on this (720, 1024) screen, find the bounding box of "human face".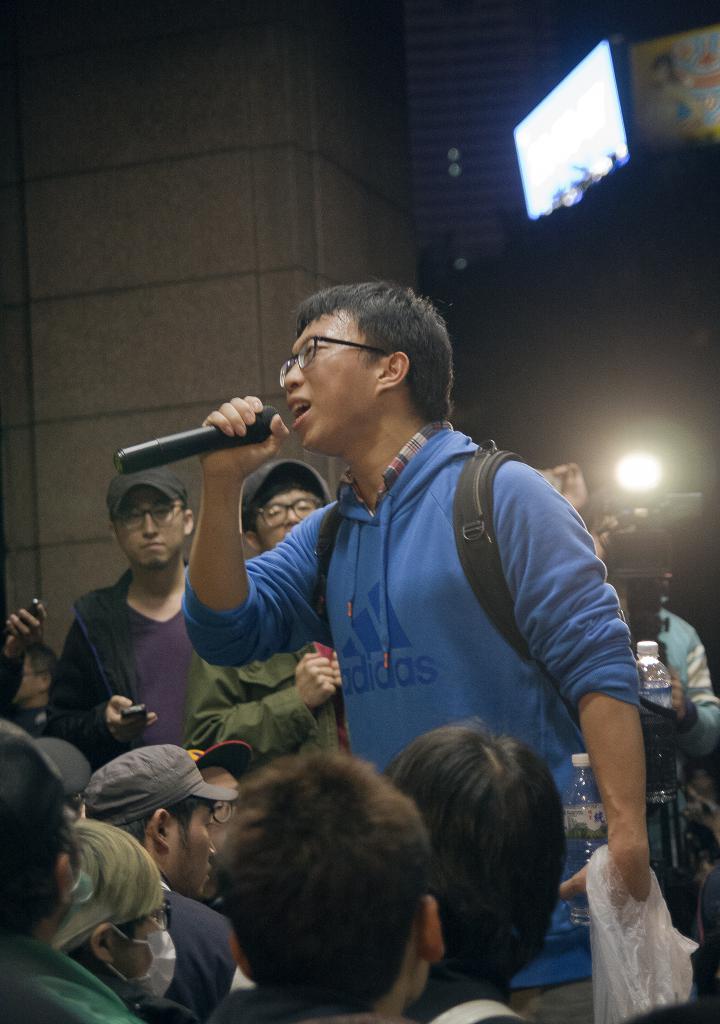
Bounding box: pyautogui.locateOnScreen(117, 493, 185, 570).
